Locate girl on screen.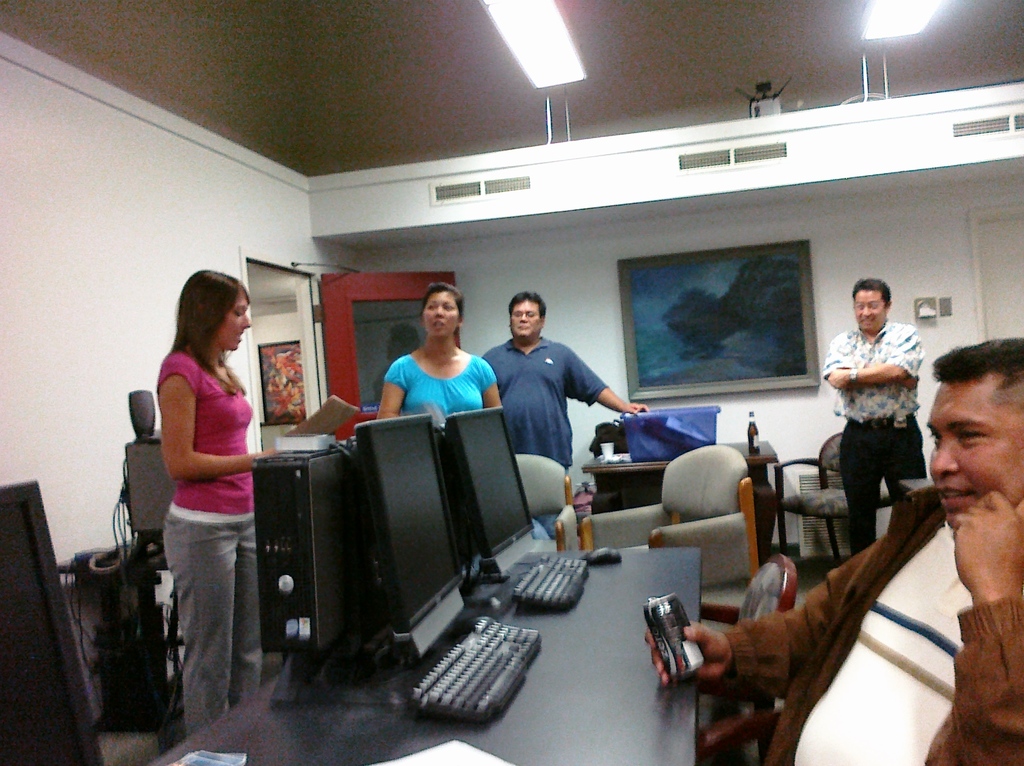
On screen at [154, 266, 280, 746].
